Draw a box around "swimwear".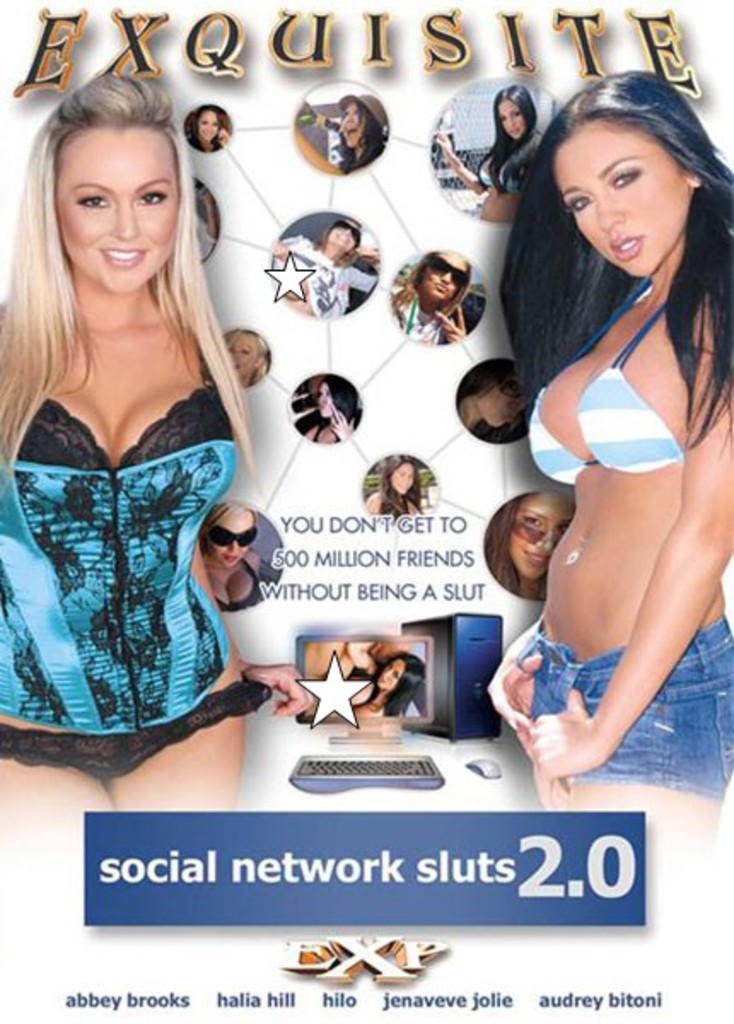
(x1=524, y1=275, x2=688, y2=490).
